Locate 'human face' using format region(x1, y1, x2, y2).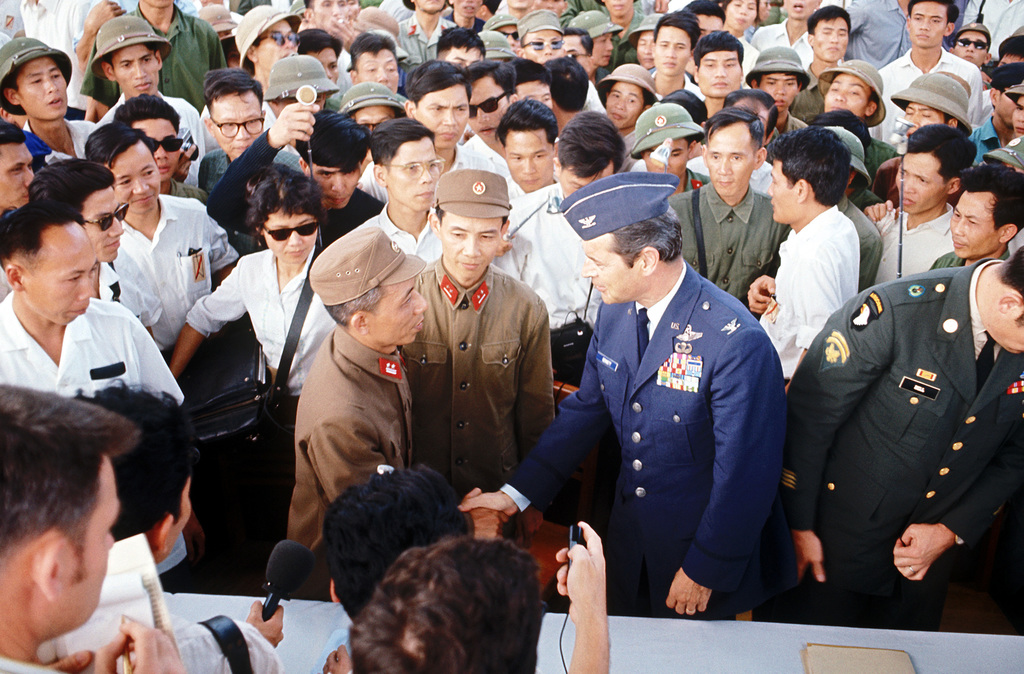
region(706, 120, 749, 202).
